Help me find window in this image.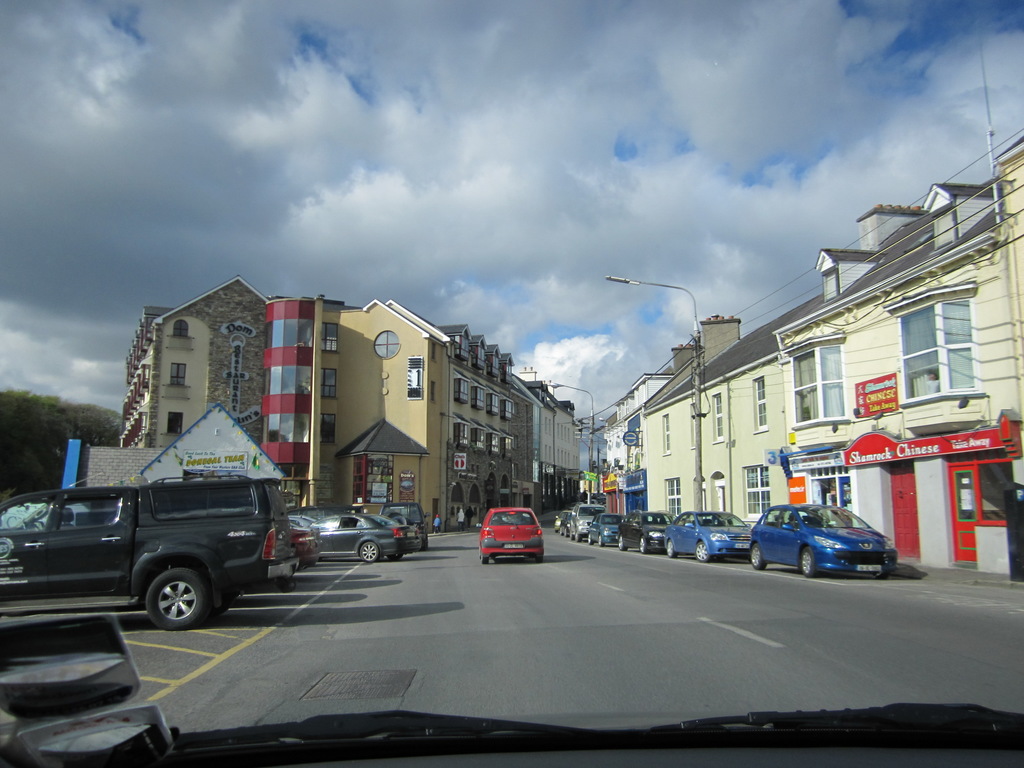
Found it: detection(906, 296, 980, 397).
